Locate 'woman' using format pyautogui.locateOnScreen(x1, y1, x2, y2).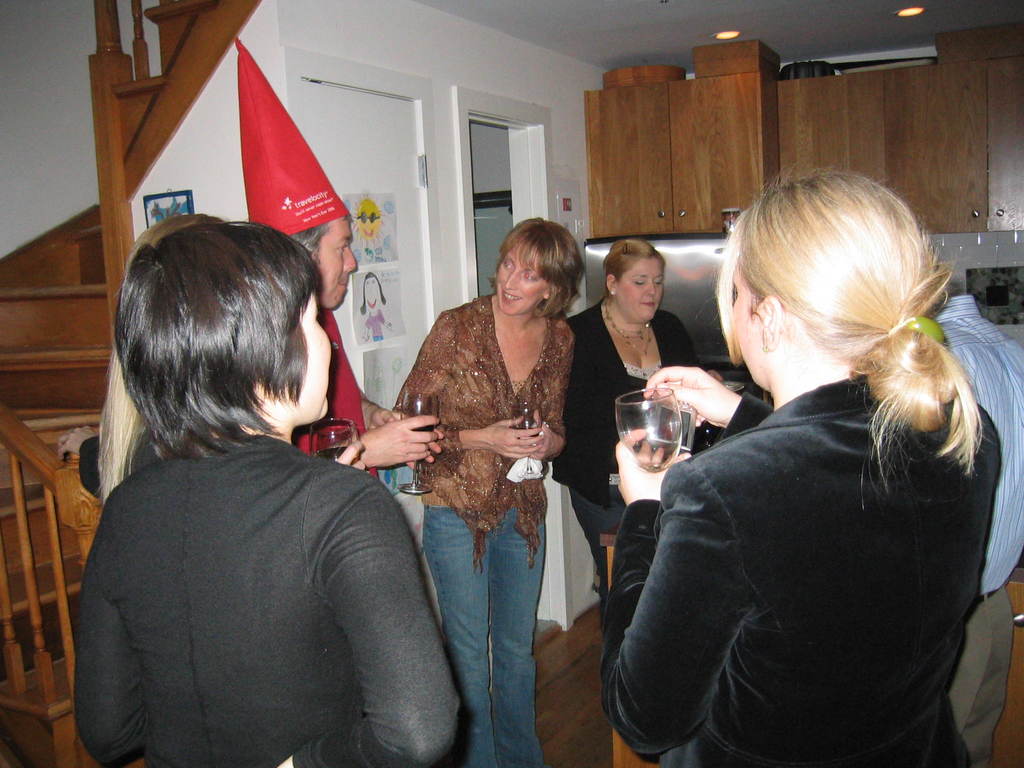
pyautogui.locateOnScreen(548, 234, 700, 612).
